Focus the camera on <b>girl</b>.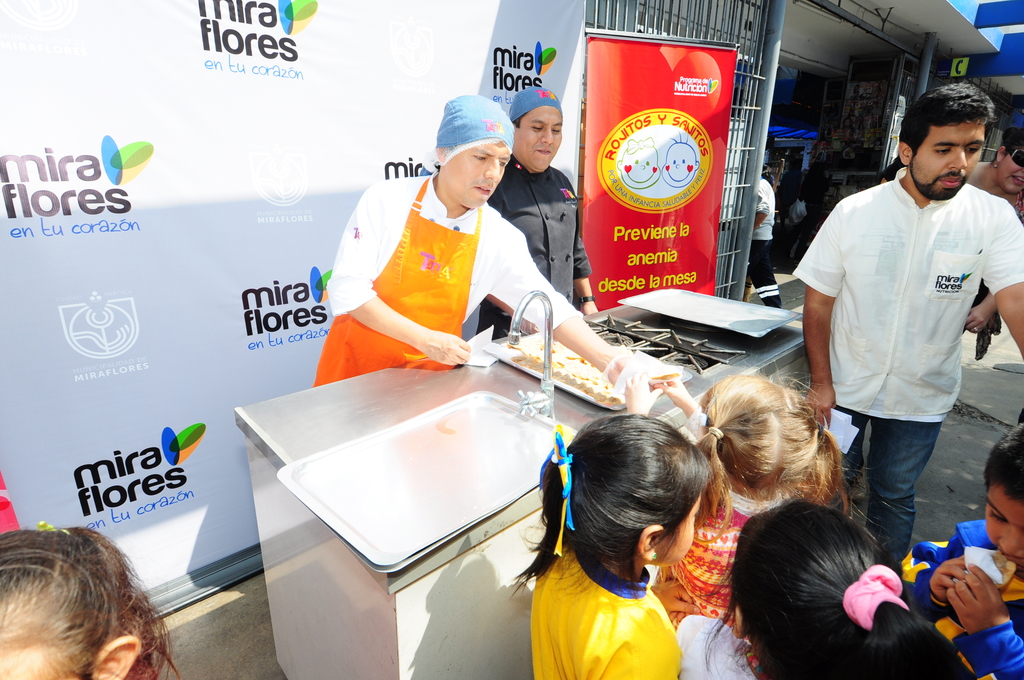
Focus region: <region>676, 497, 975, 679</region>.
